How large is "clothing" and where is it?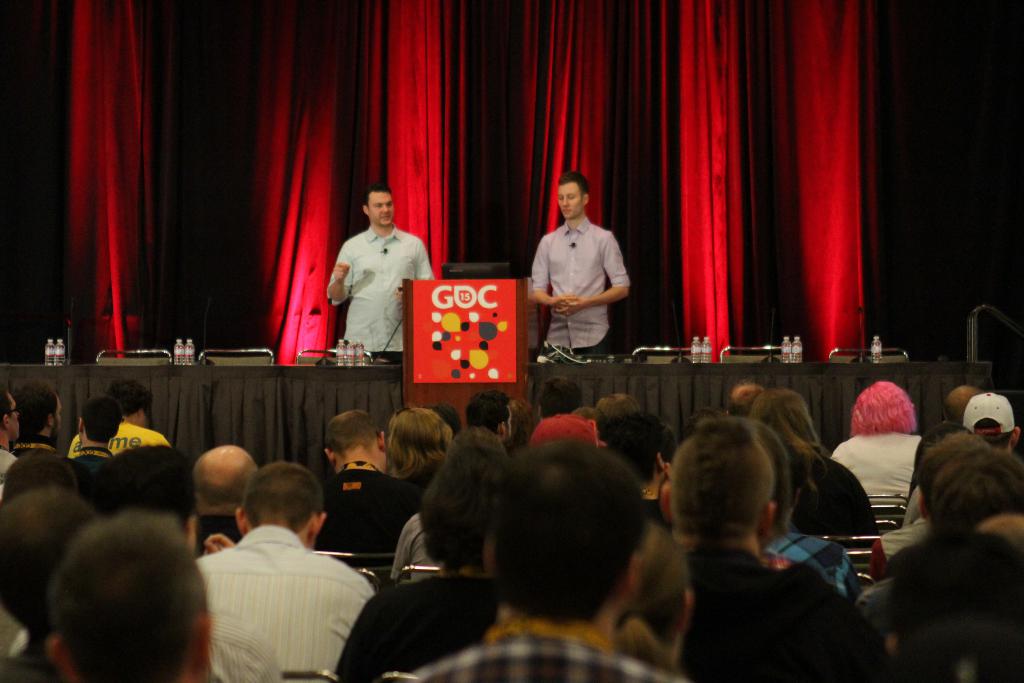
Bounding box: <box>326,575,516,682</box>.
